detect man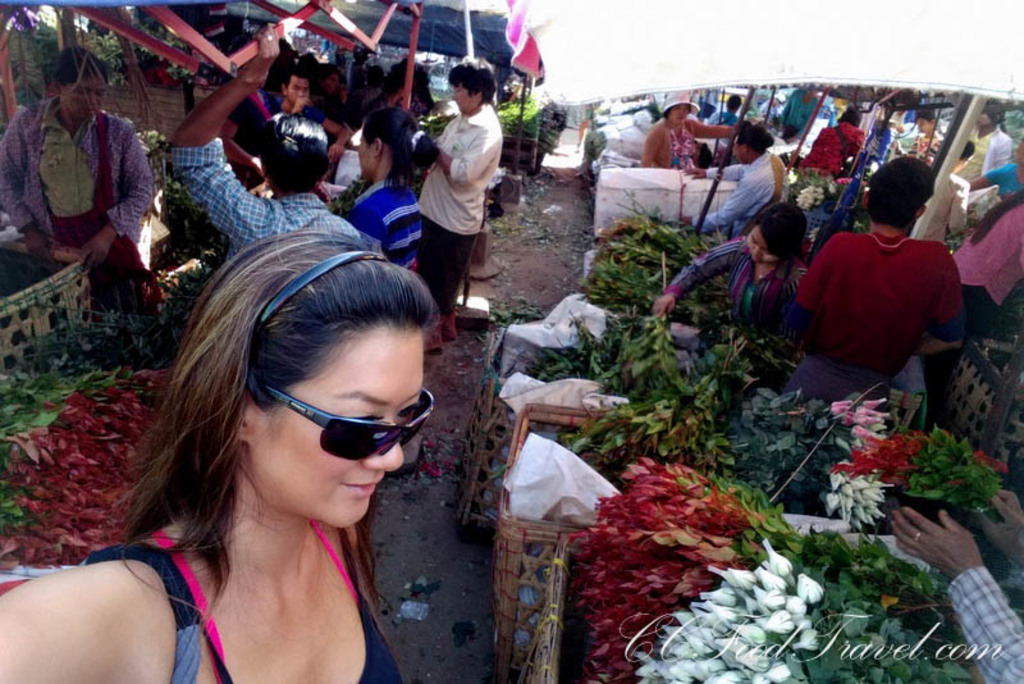
l=260, t=67, r=348, b=161
